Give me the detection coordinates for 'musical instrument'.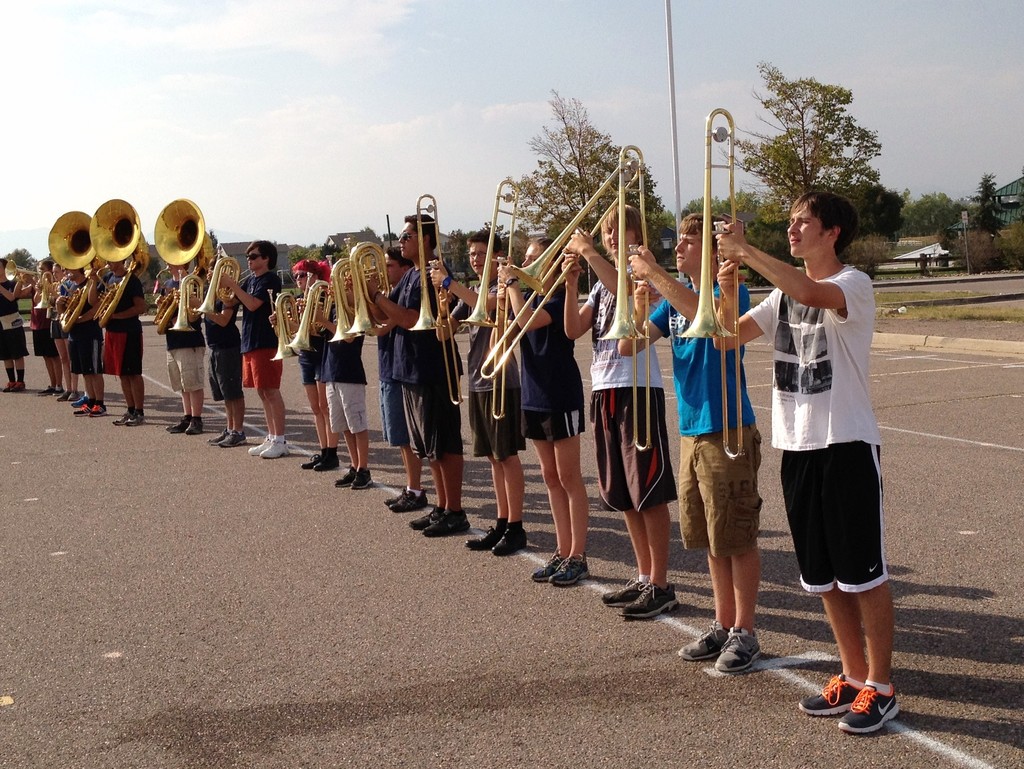
[left=133, top=195, right=210, bottom=265].
